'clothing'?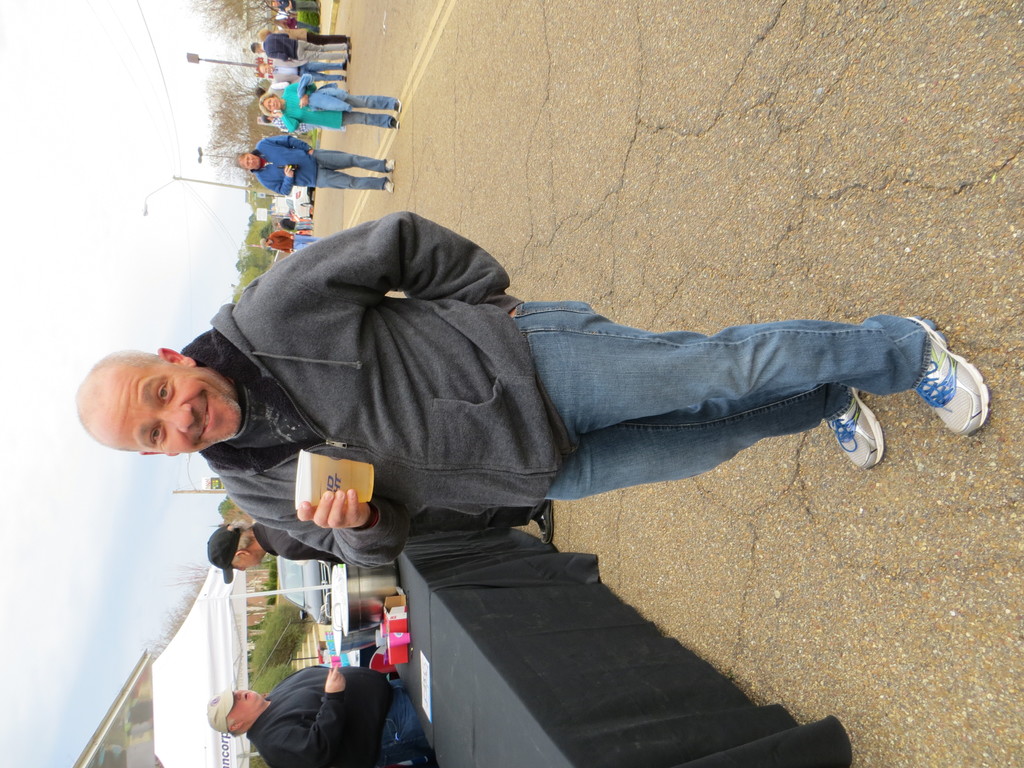
BBox(243, 662, 396, 767)
